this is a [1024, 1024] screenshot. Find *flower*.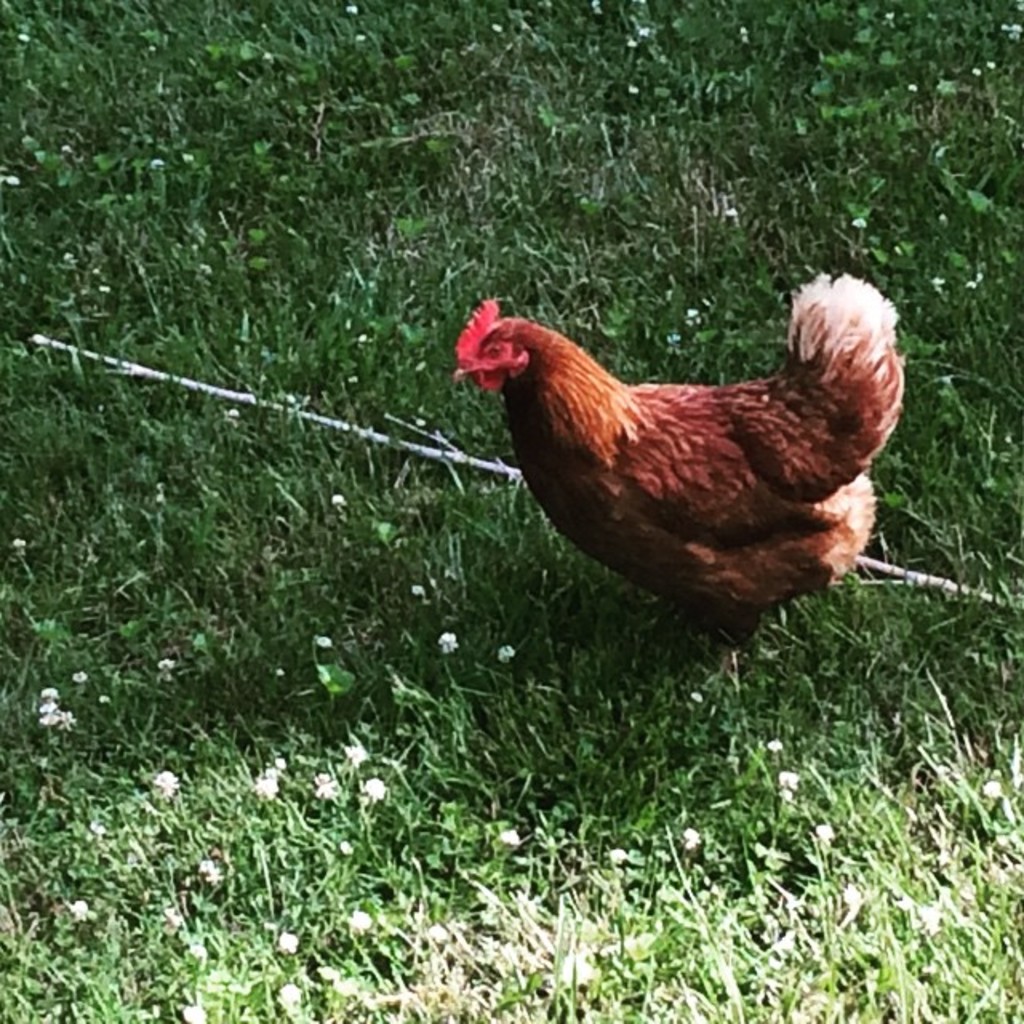
Bounding box: <region>5, 533, 24, 544</region>.
